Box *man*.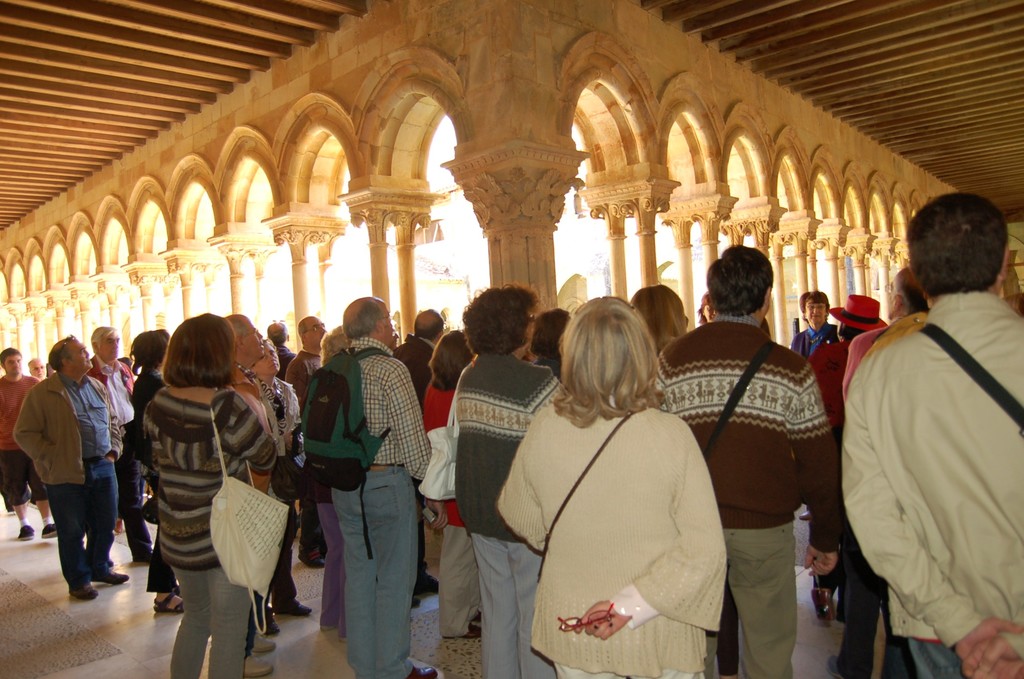
detection(85, 323, 152, 574).
